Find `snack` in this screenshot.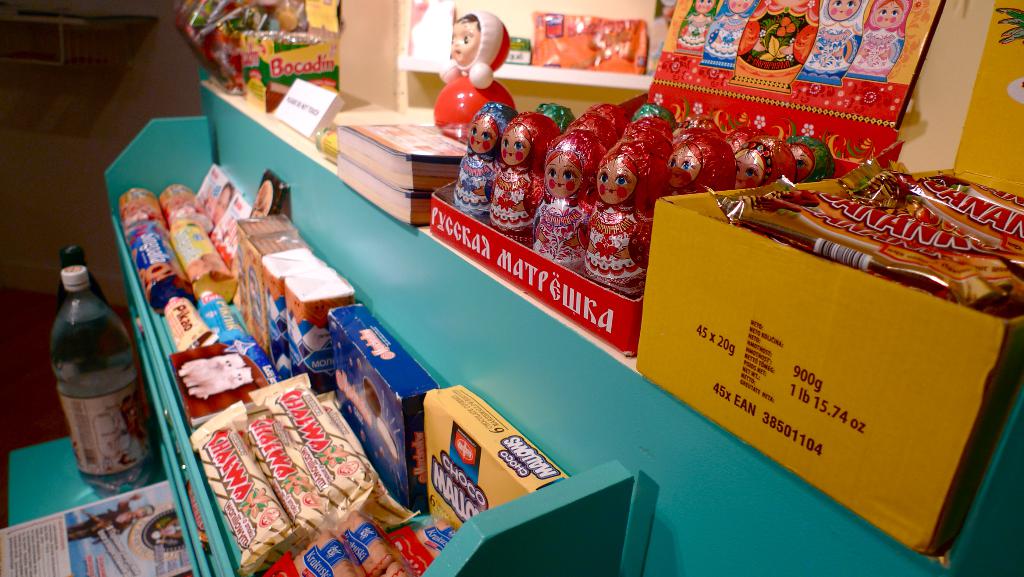
The bounding box for `snack` is <box>129,218,195,316</box>.
